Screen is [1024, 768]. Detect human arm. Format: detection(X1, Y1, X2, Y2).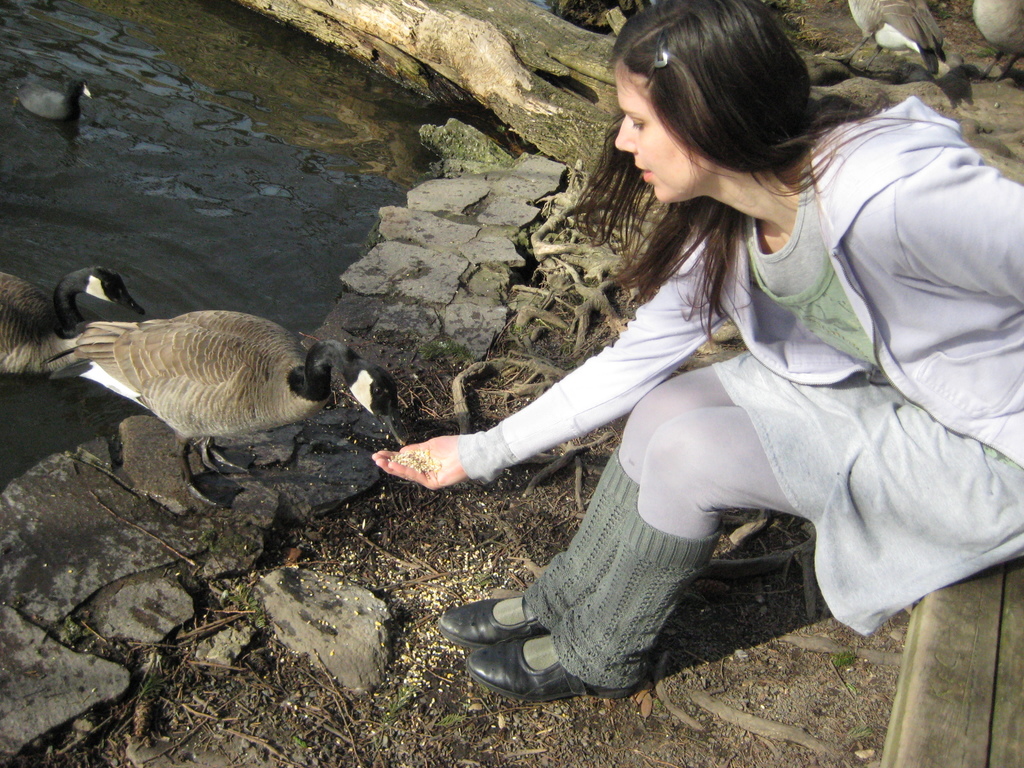
detection(373, 234, 727, 488).
